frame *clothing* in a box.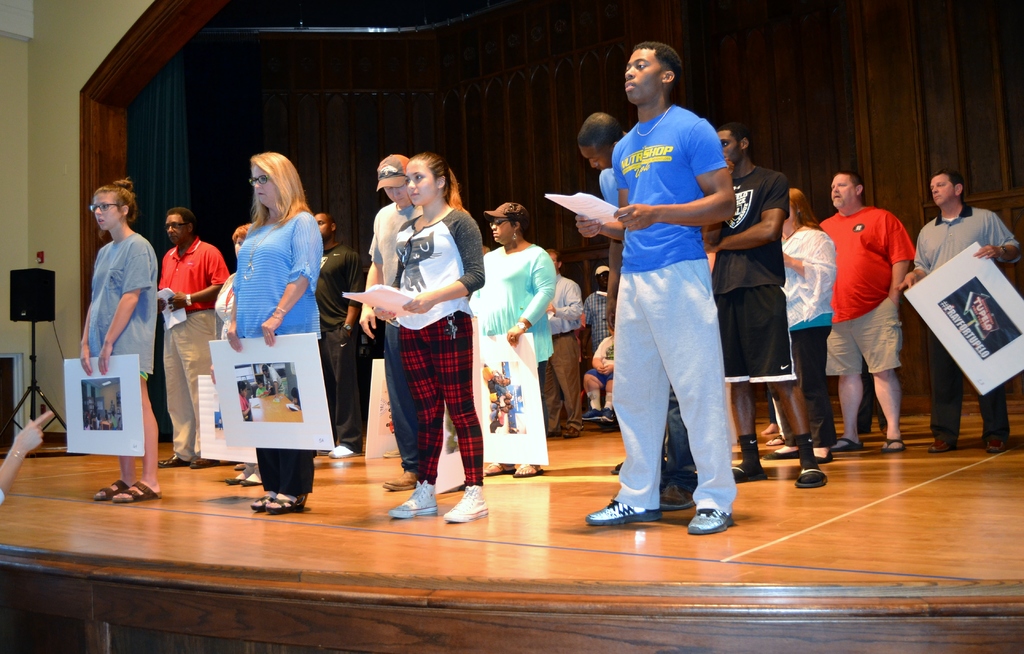
<box>764,380,783,431</box>.
